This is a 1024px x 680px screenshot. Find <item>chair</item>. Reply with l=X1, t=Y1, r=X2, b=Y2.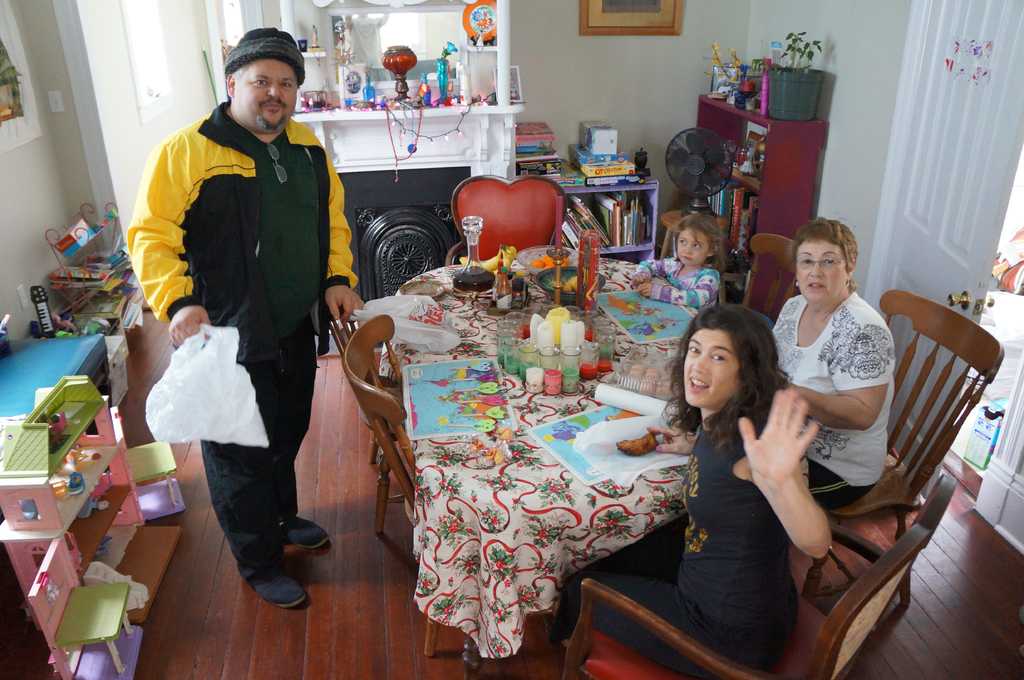
l=335, t=312, r=420, b=539.
